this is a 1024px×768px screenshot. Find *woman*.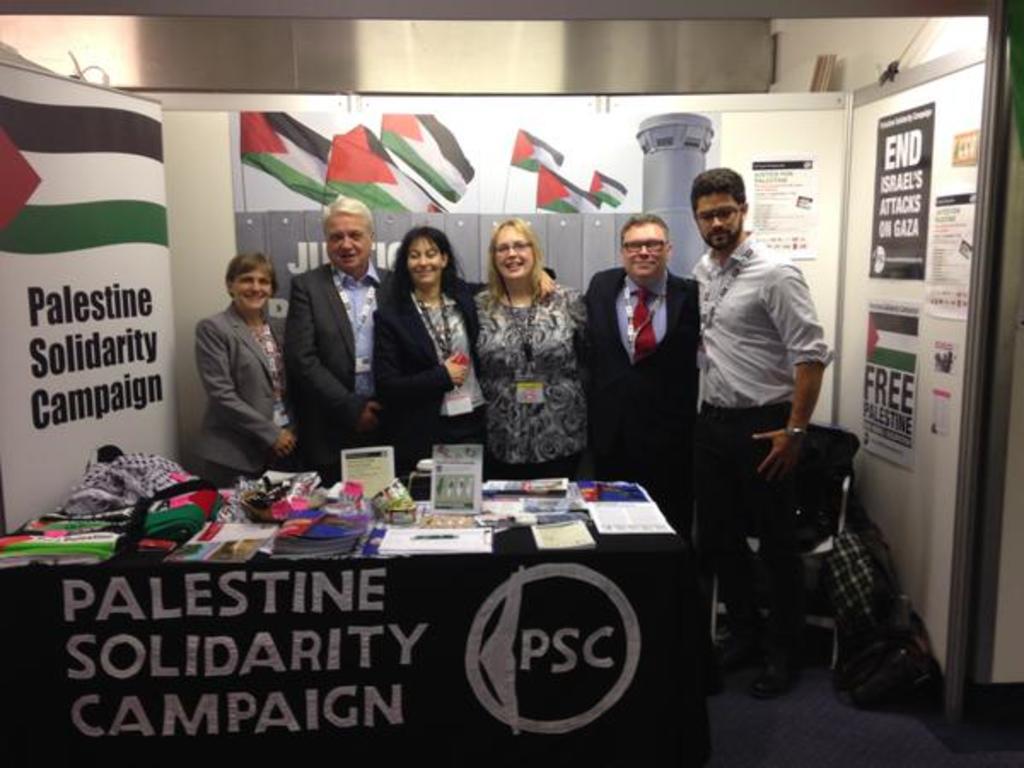
Bounding box: box=[367, 224, 556, 485].
